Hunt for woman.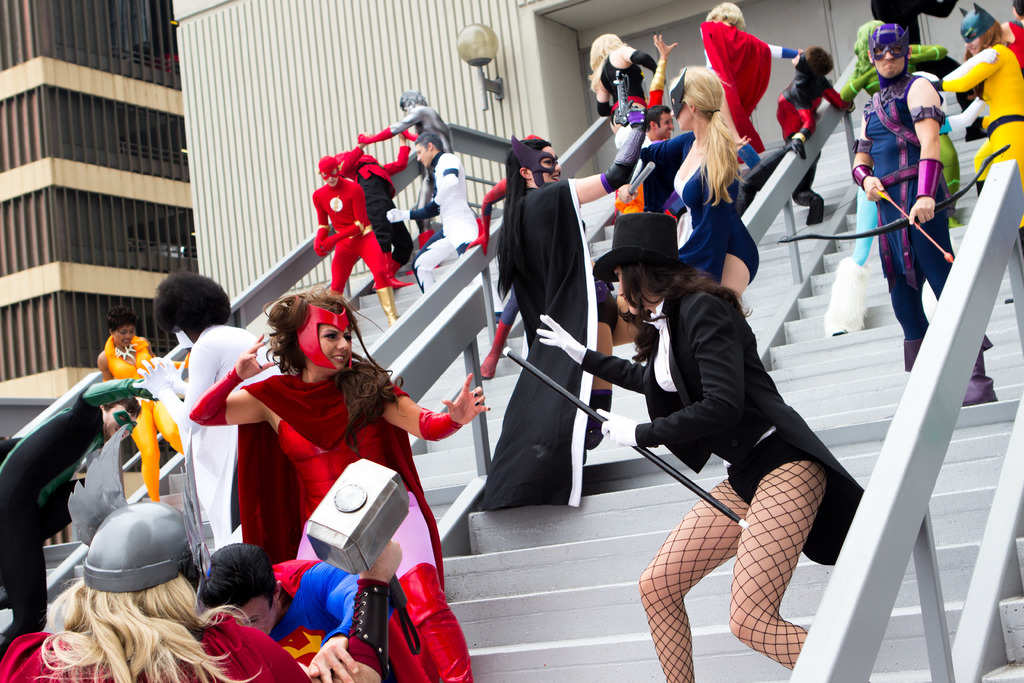
Hunted down at (528, 208, 838, 682).
